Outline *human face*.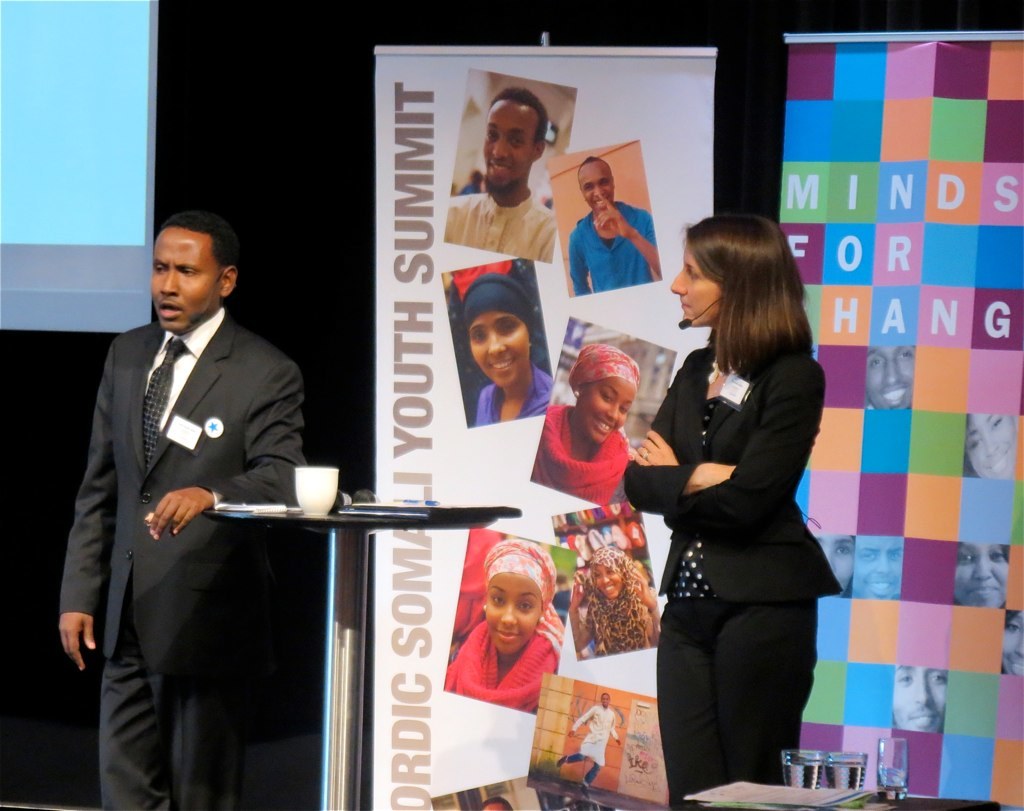
Outline: detection(994, 612, 1023, 677).
